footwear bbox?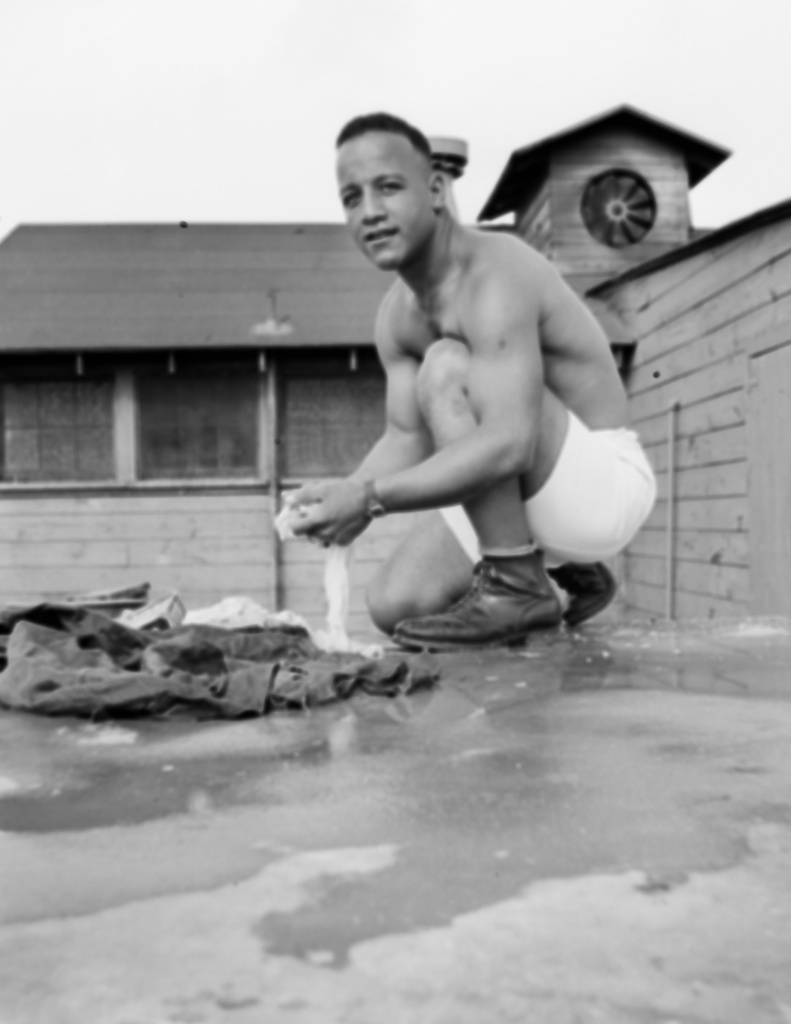
left=544, top=558, right=619, bottom=629
